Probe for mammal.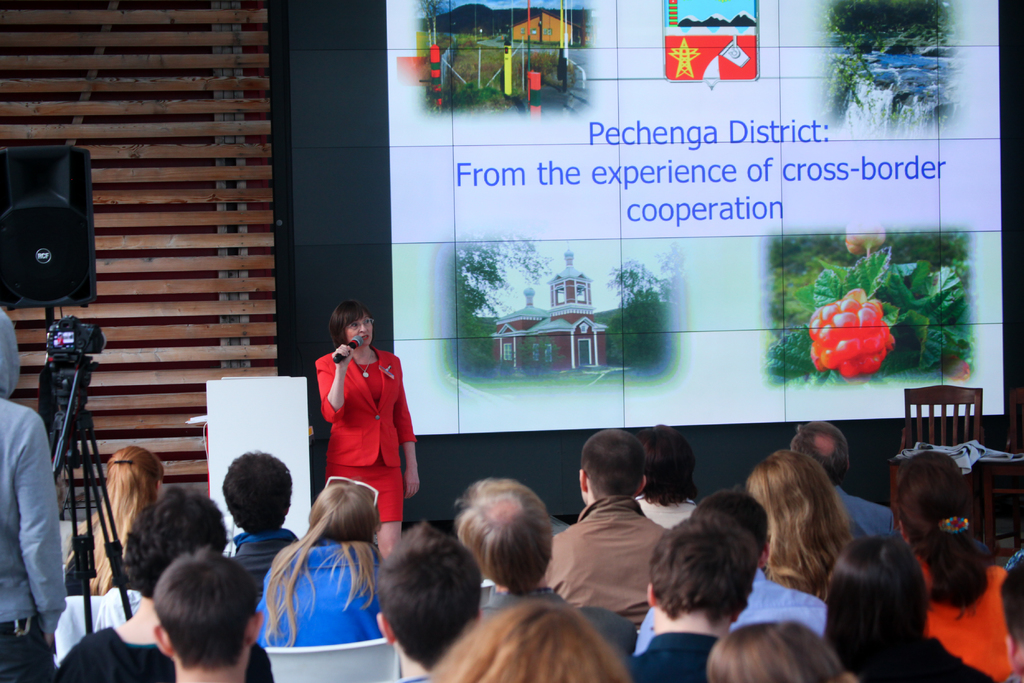
Probe result: detection(220, 446, 312, 598).
